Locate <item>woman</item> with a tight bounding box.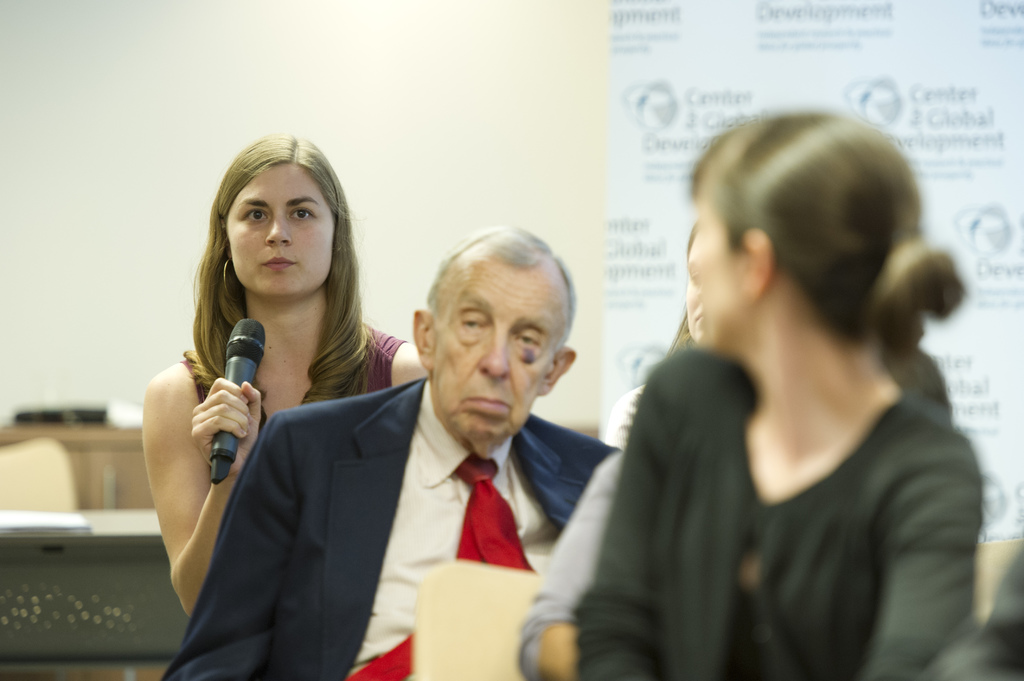
[left=558, top=147, right=1020, bottom=680].
